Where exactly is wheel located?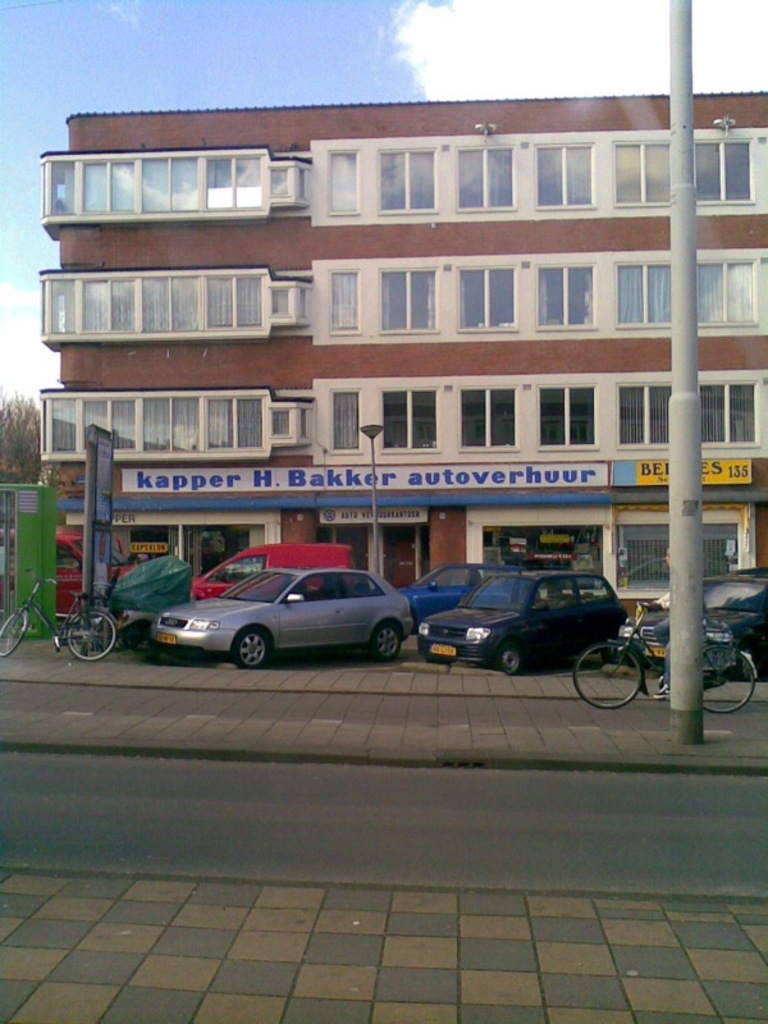
Its bounding box is rect(371, 625, 402, 655).
